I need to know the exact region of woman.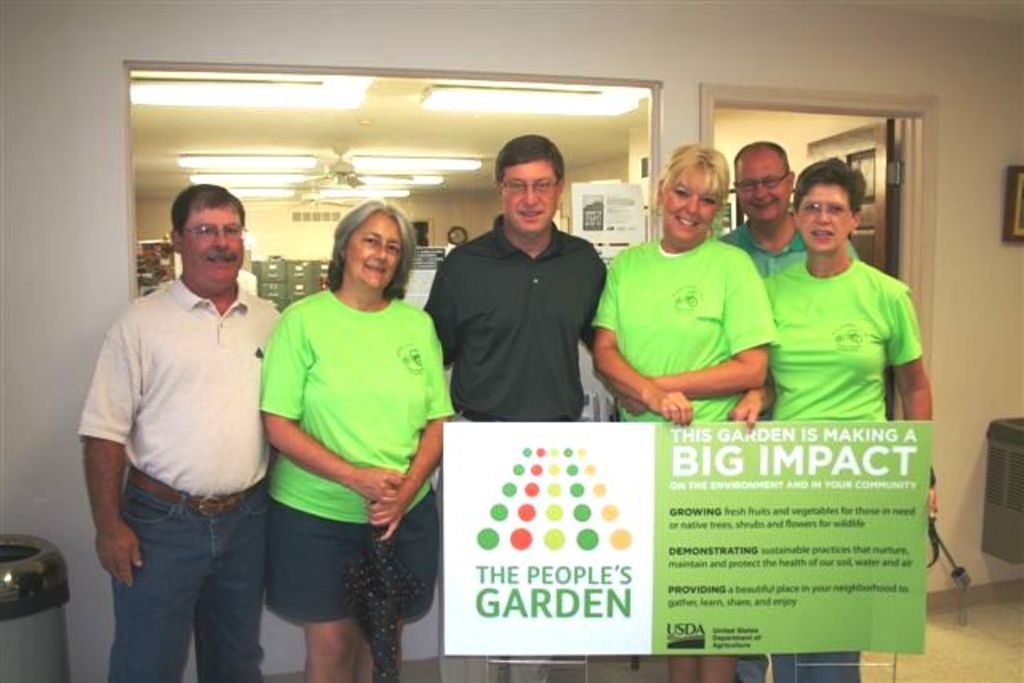
Region: rect(230, 192, 446, 678).
